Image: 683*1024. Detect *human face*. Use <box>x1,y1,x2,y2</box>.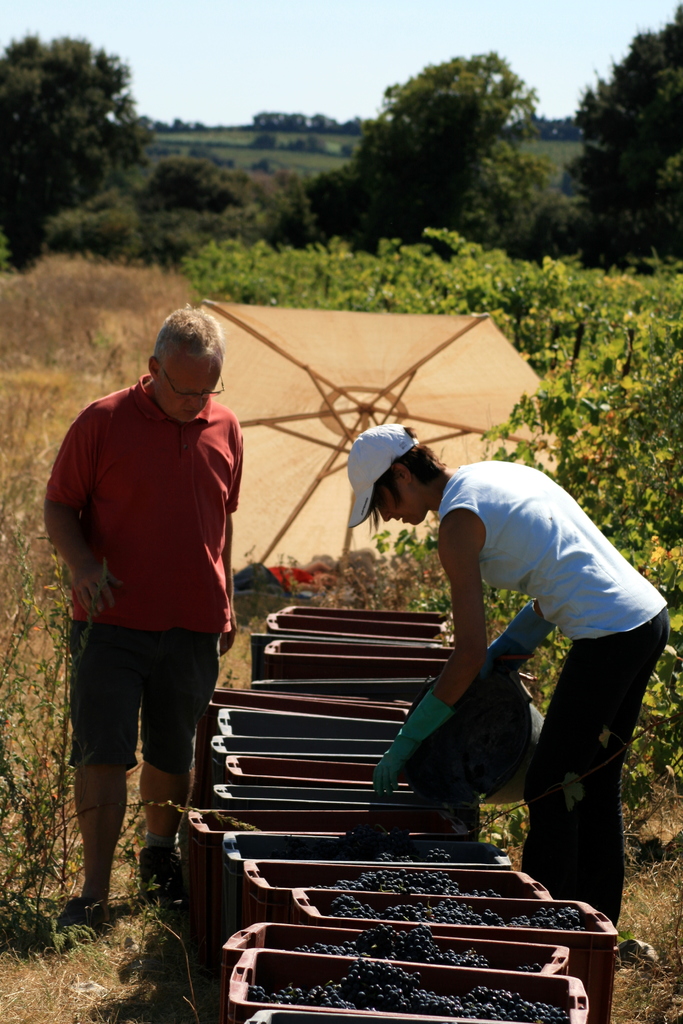
<box>374,481,427,529</box>.
